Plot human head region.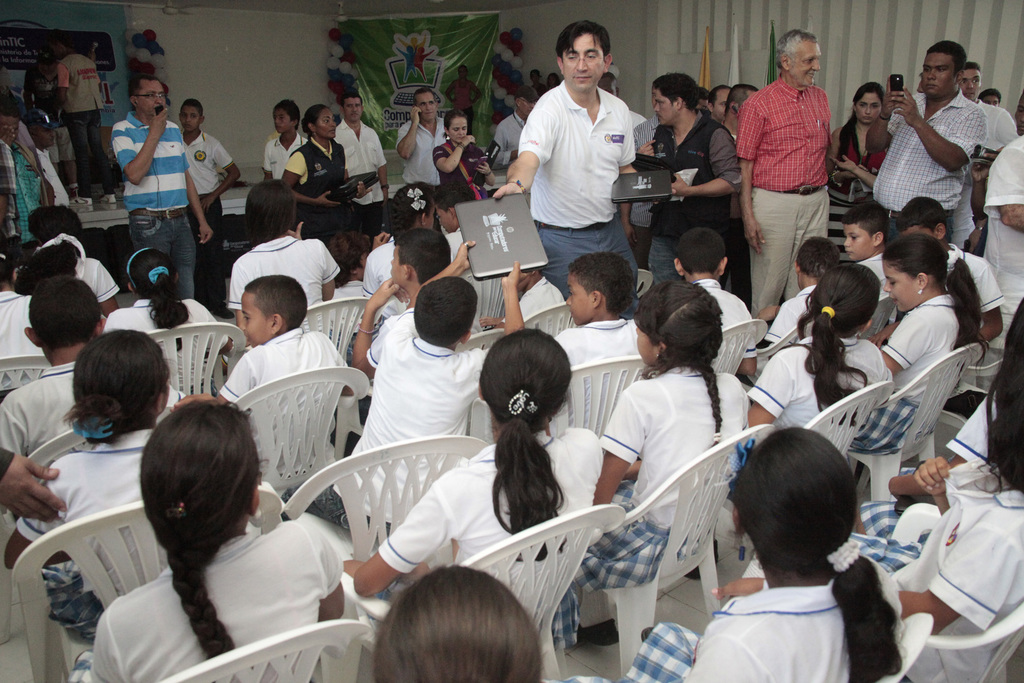
Plotted at (left=840, top=195, right=890, bottom=259).
